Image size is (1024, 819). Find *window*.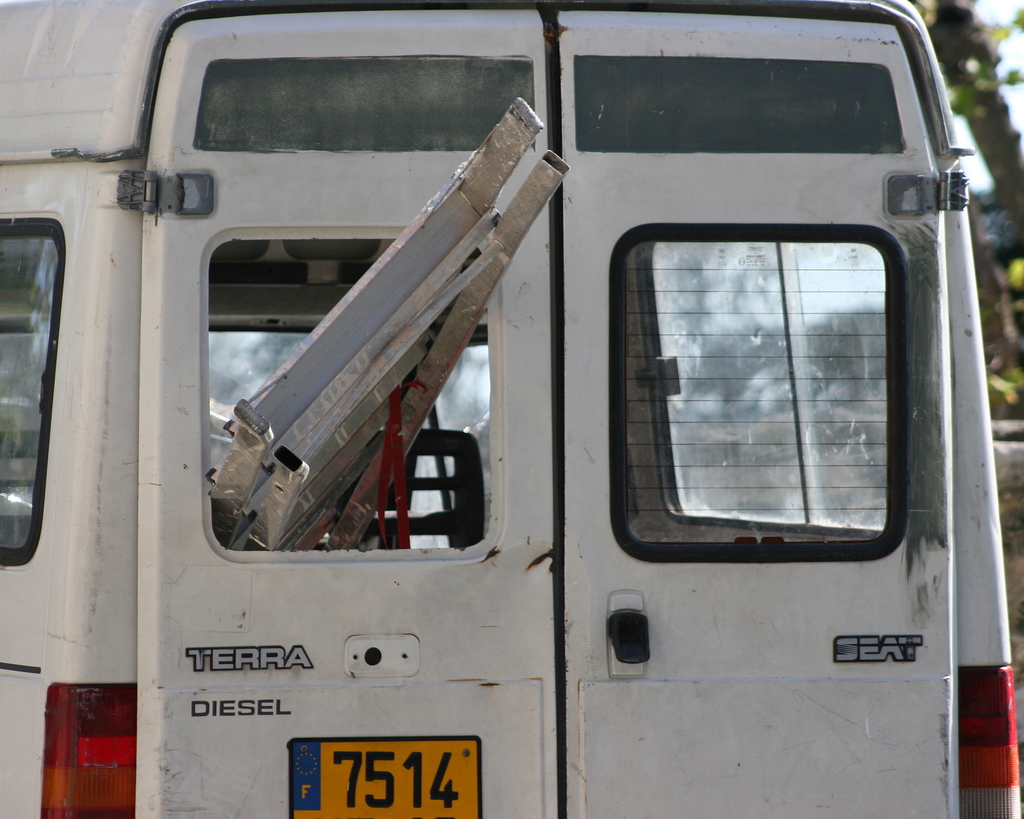
(0,211,68,571).
